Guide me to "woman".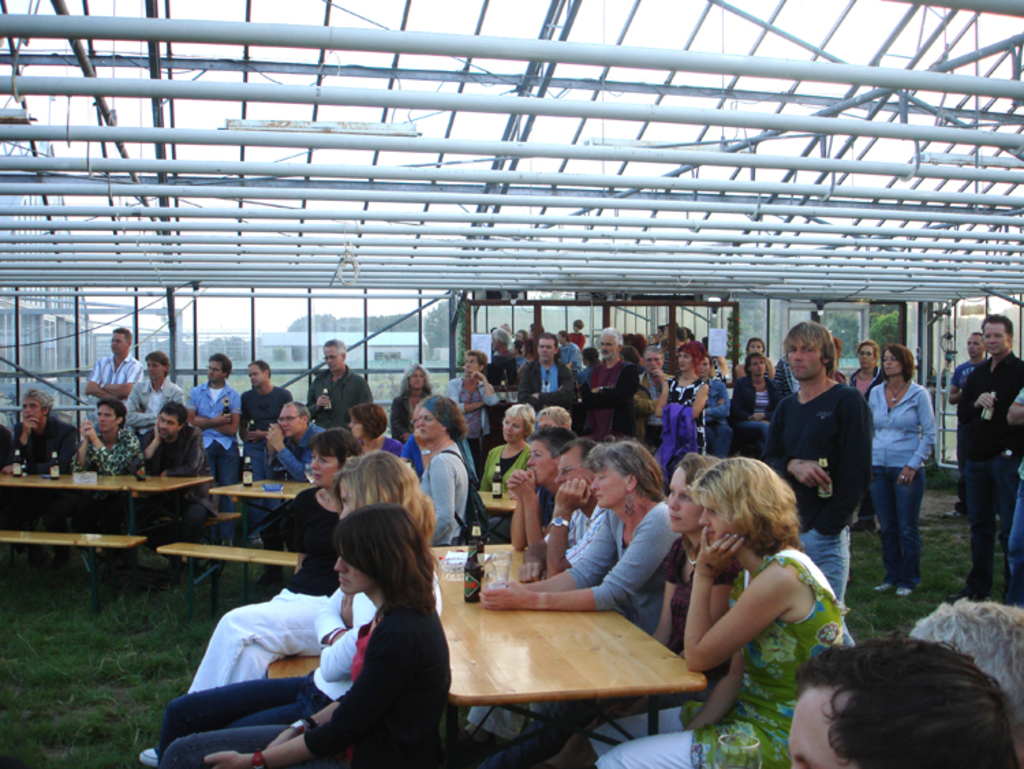
Guidance: l=482, t=432, r=683, b=647.
